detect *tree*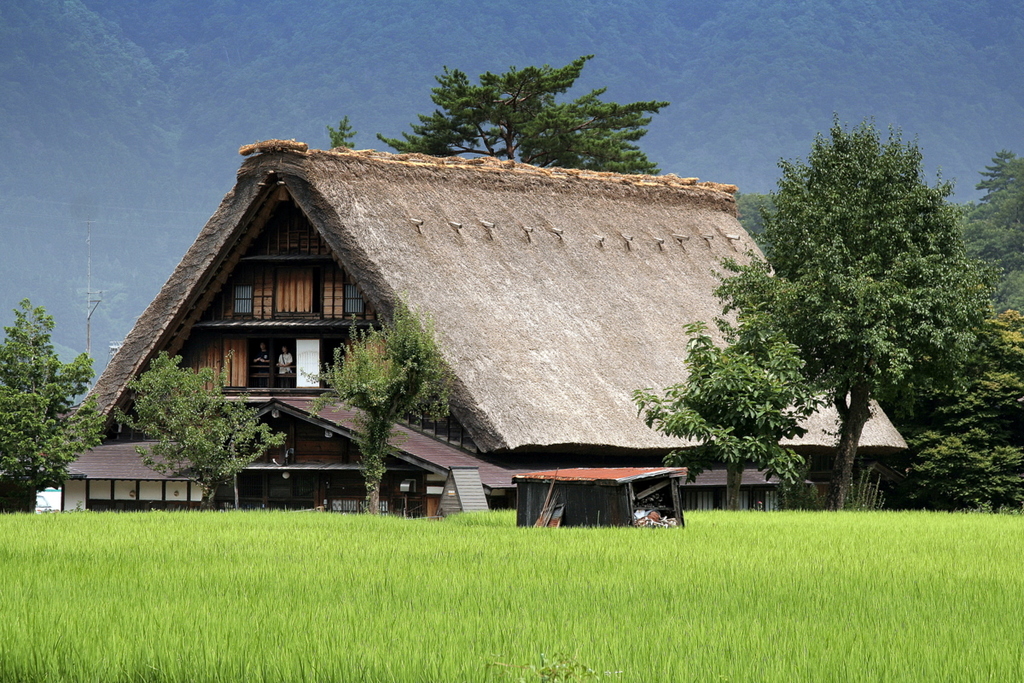
293, 306, 457, 519
